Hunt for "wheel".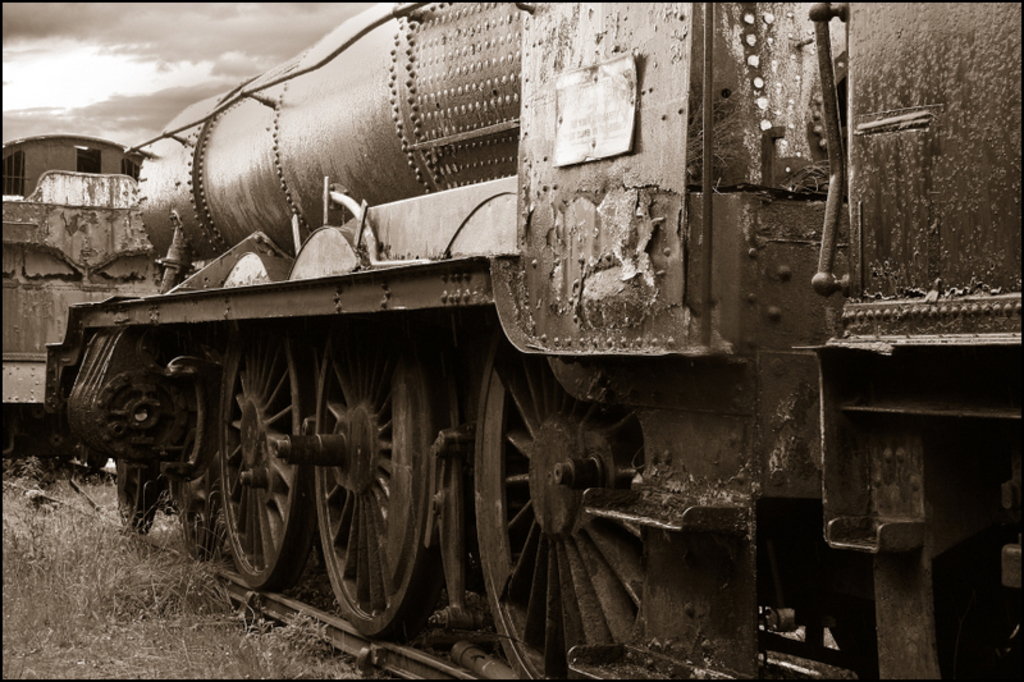
Hunted down at bbox(308, 366, 402, 624).
